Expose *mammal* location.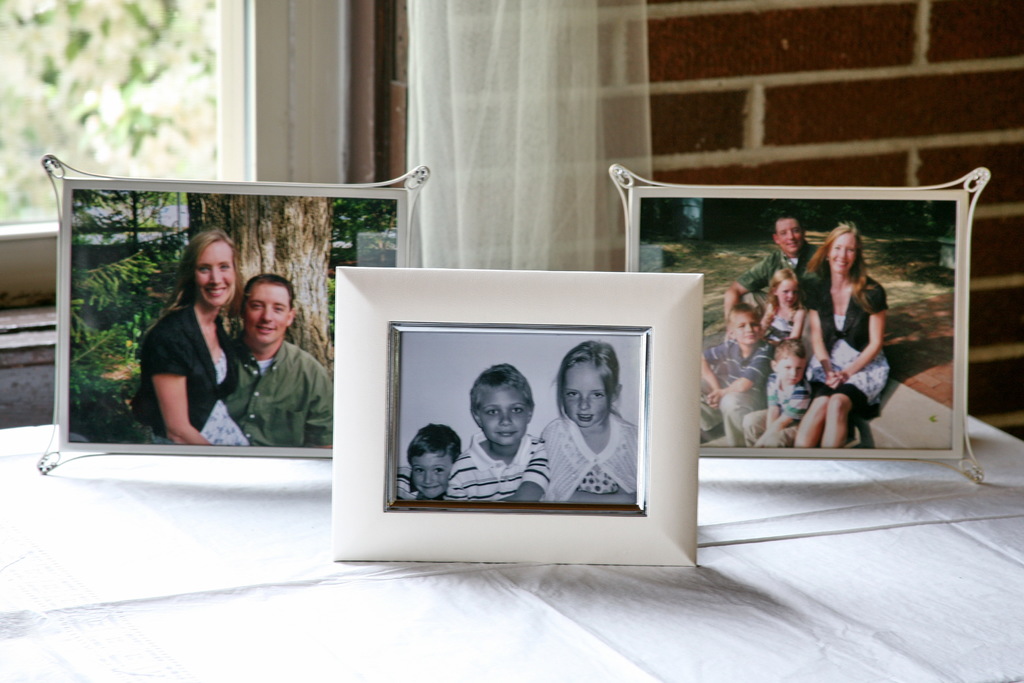
Exposed at crop(700, 299, 780, 434).
